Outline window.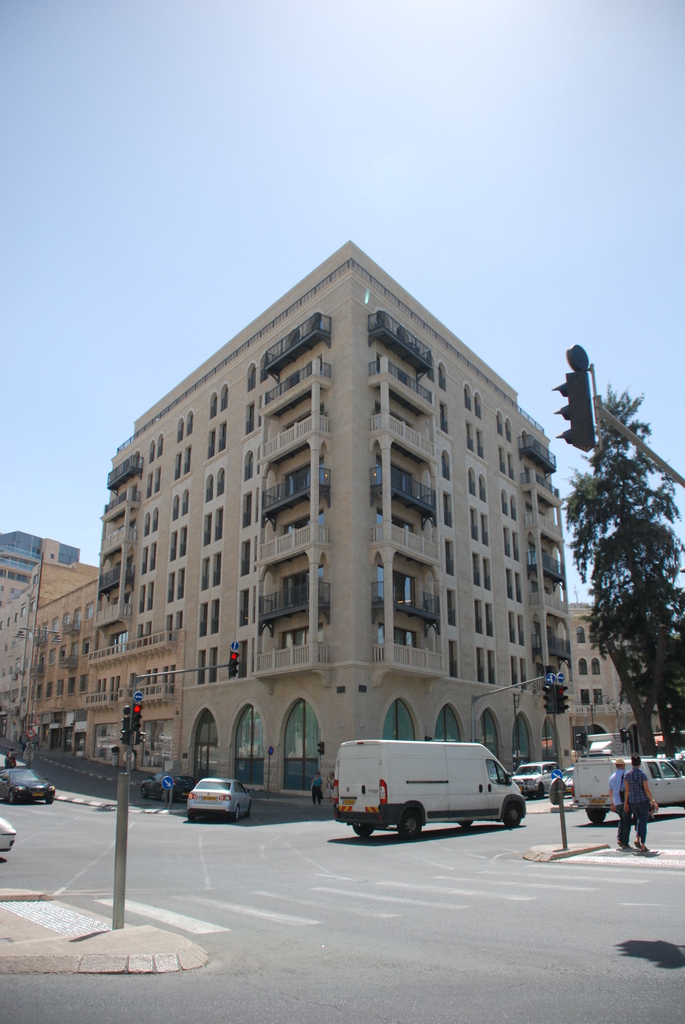
Outline: [x1=143, y1=440, x2=157, y2=460].
